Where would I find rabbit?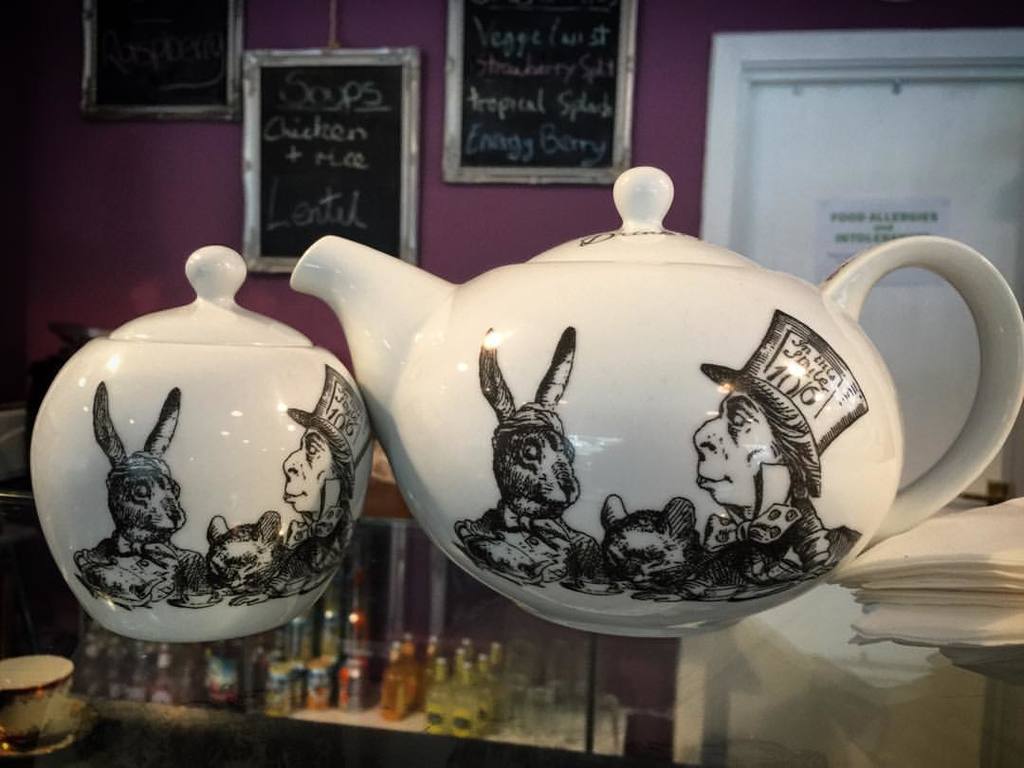
At region(451, 324, 610, 581).
